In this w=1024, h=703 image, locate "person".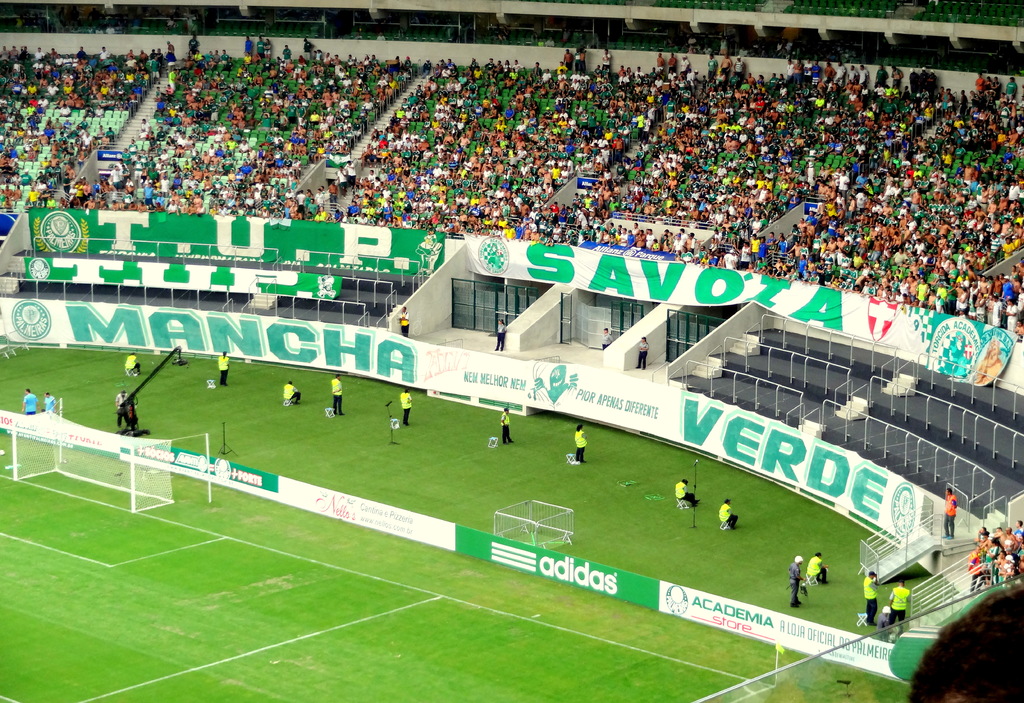
Bounding box: Rect(865, 573, 882, 631).
